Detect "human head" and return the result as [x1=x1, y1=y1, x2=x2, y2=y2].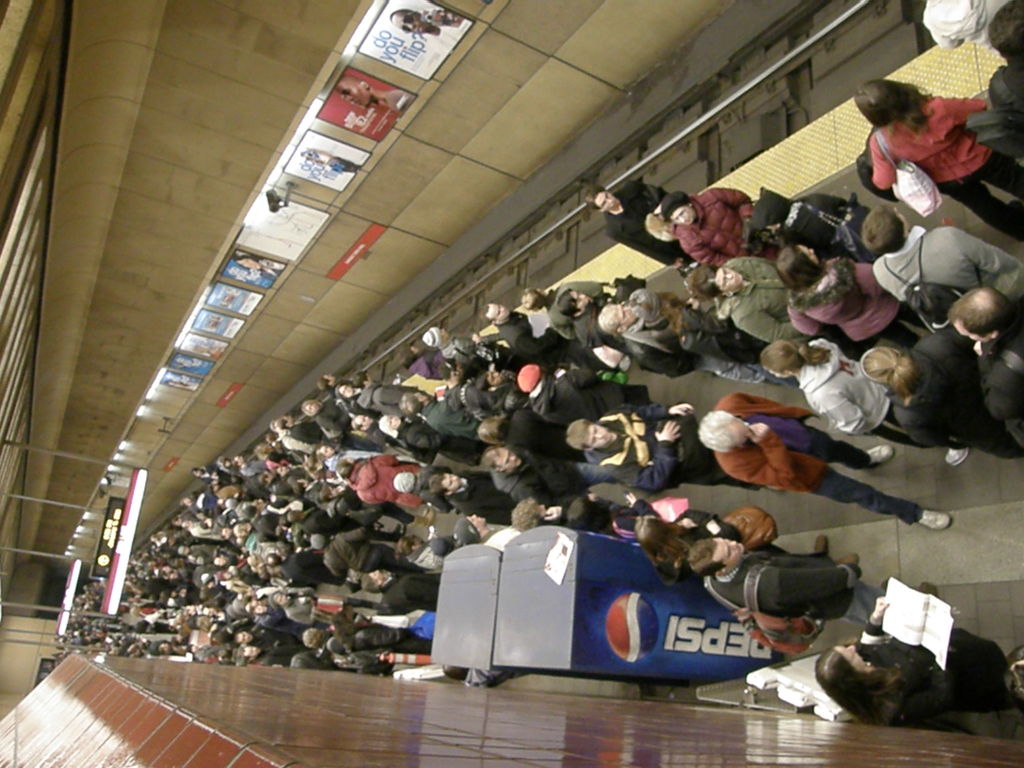
[x1=815, y1=644, x2=869, y2=691].
